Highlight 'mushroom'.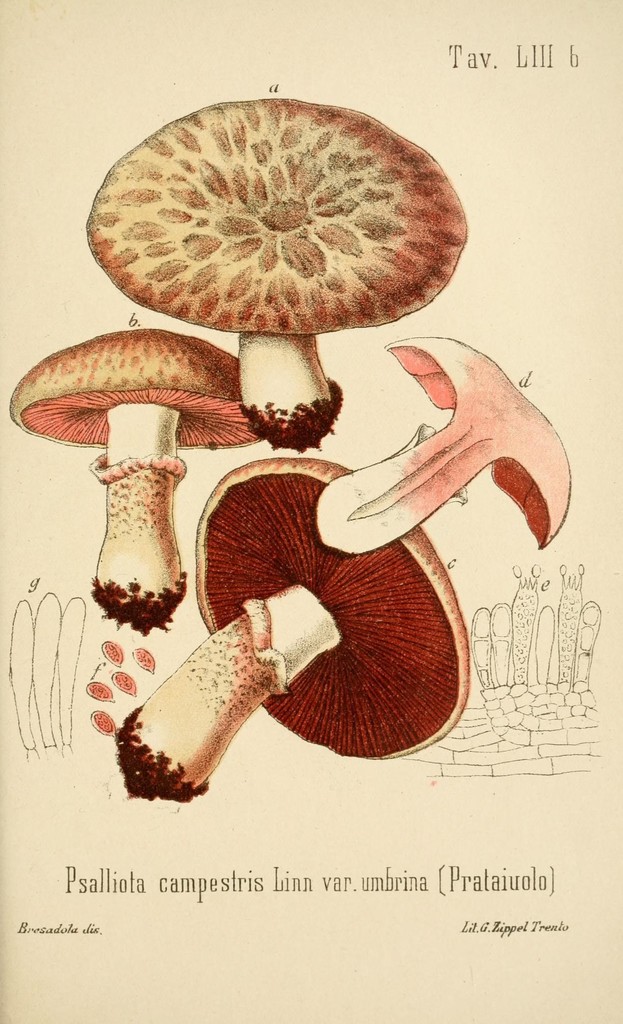
Highlighted region: bbox=(302, 348, 573, 568).
